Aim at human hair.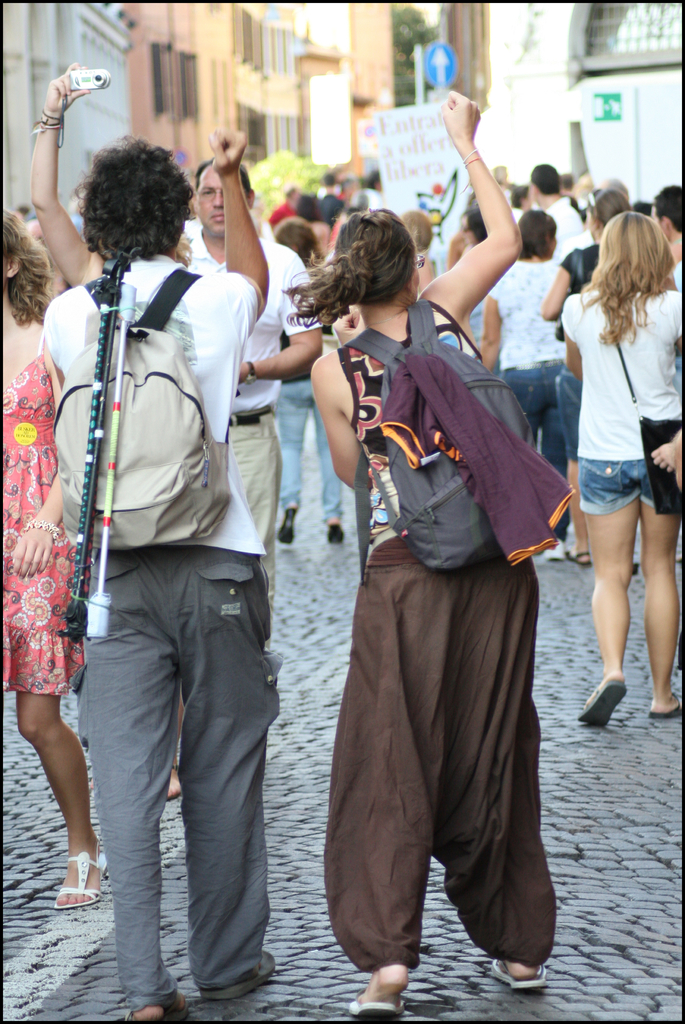
Aimed at [272,218,317,257].
